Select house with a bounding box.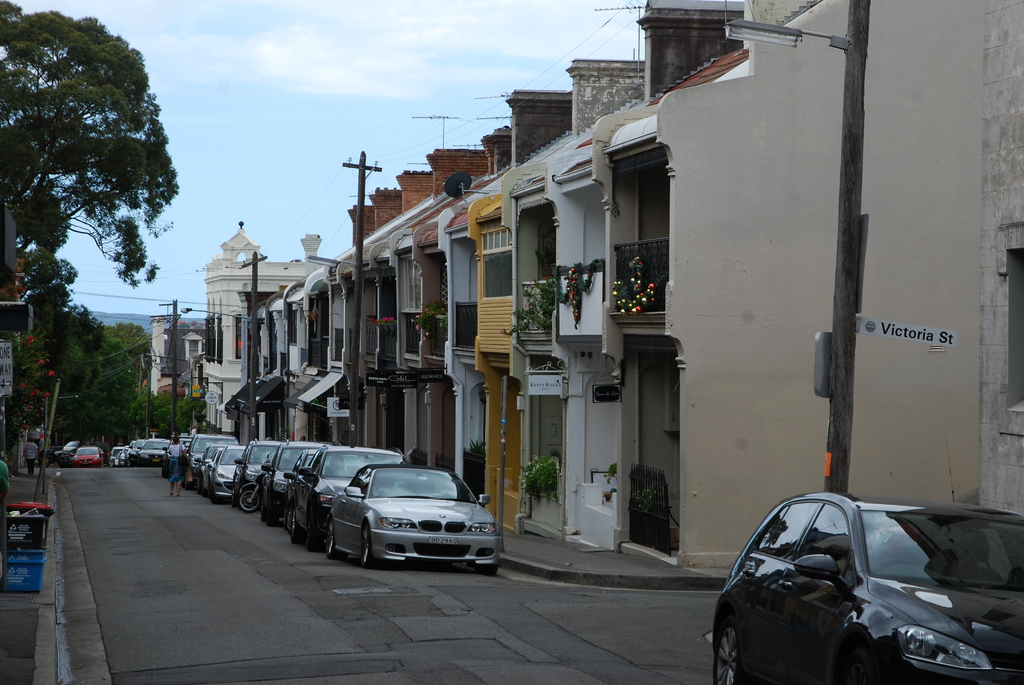
301 260 343 453.
